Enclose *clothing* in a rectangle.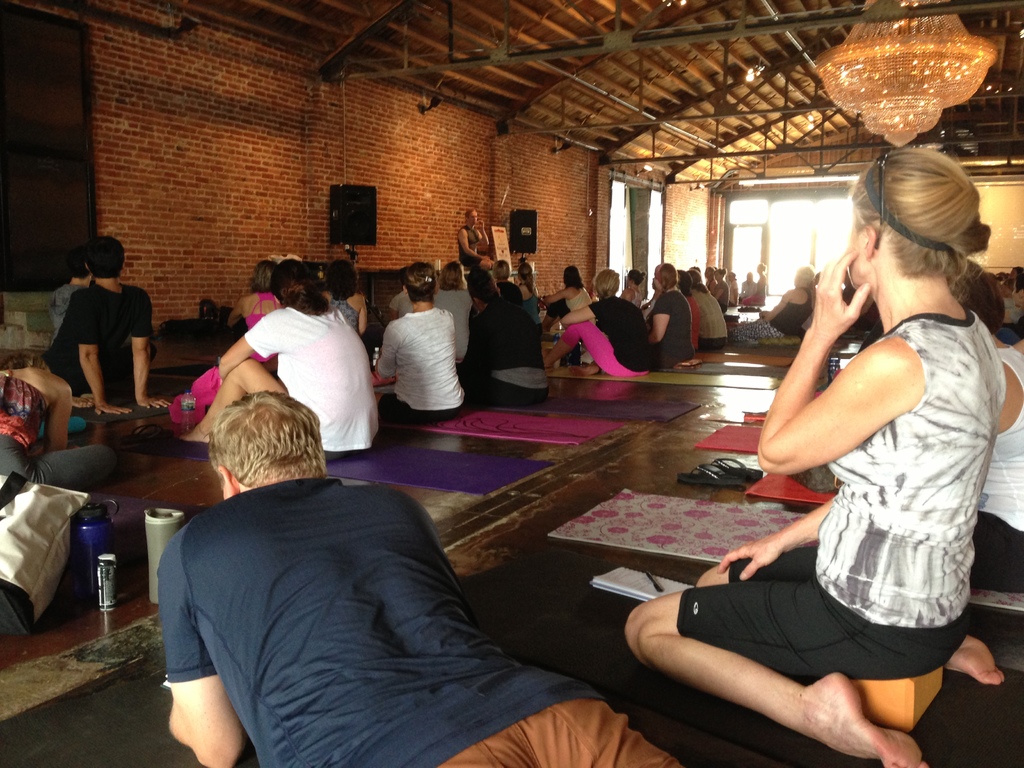
(159, 479, 684, 767).
